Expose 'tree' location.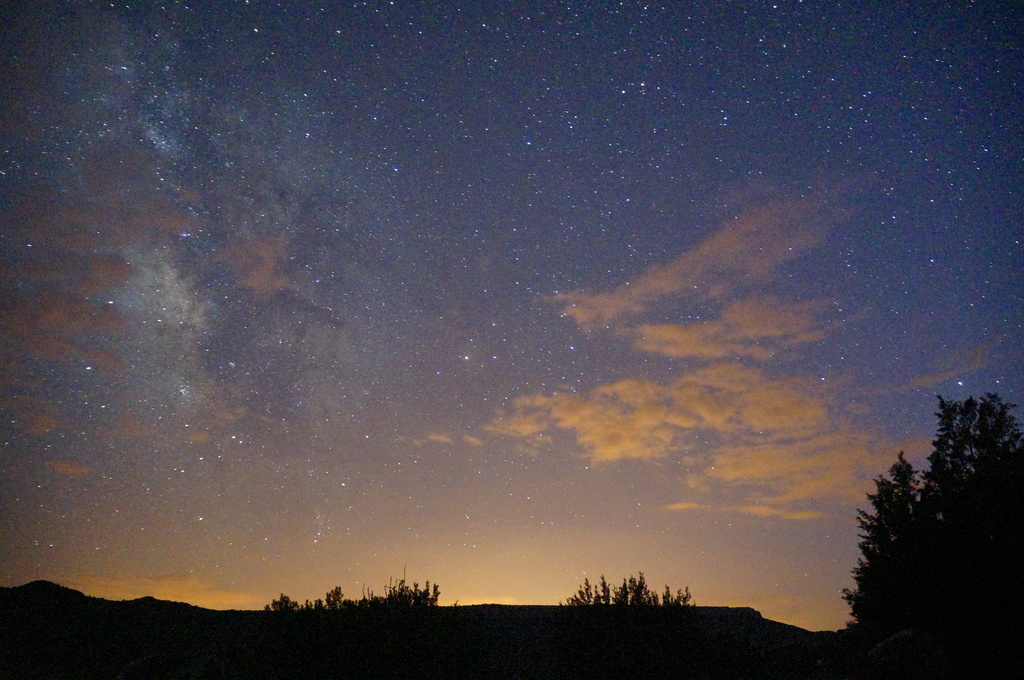
Exposed at box(362, 570, 445, 624).
